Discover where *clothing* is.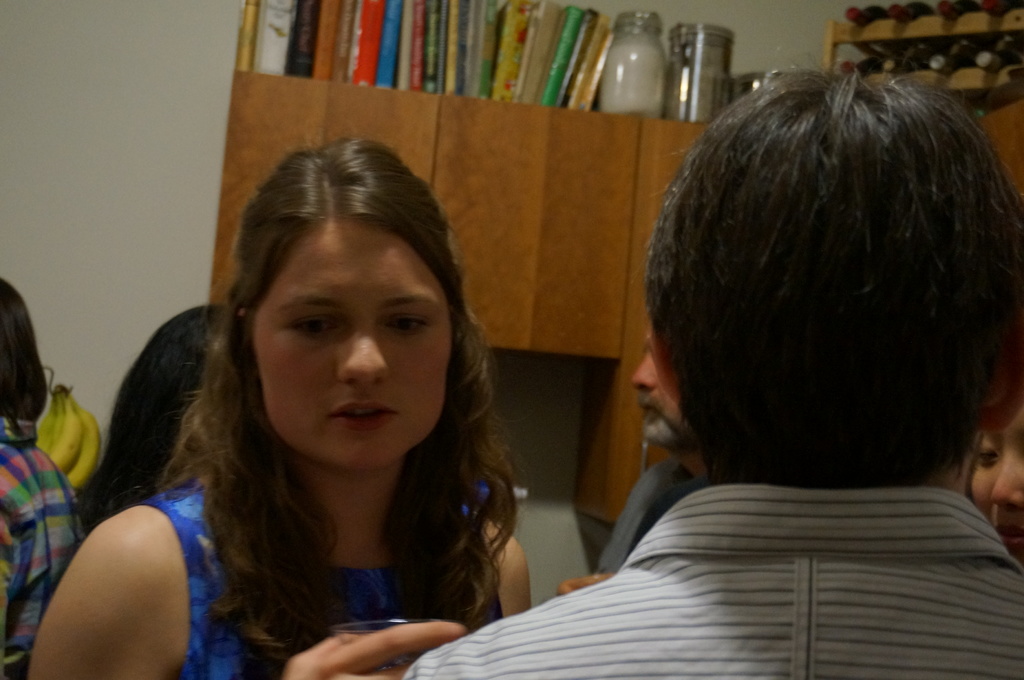
Discovered at {"left": 452, "top": 366, "right": 1007, "bottom": 676}.
